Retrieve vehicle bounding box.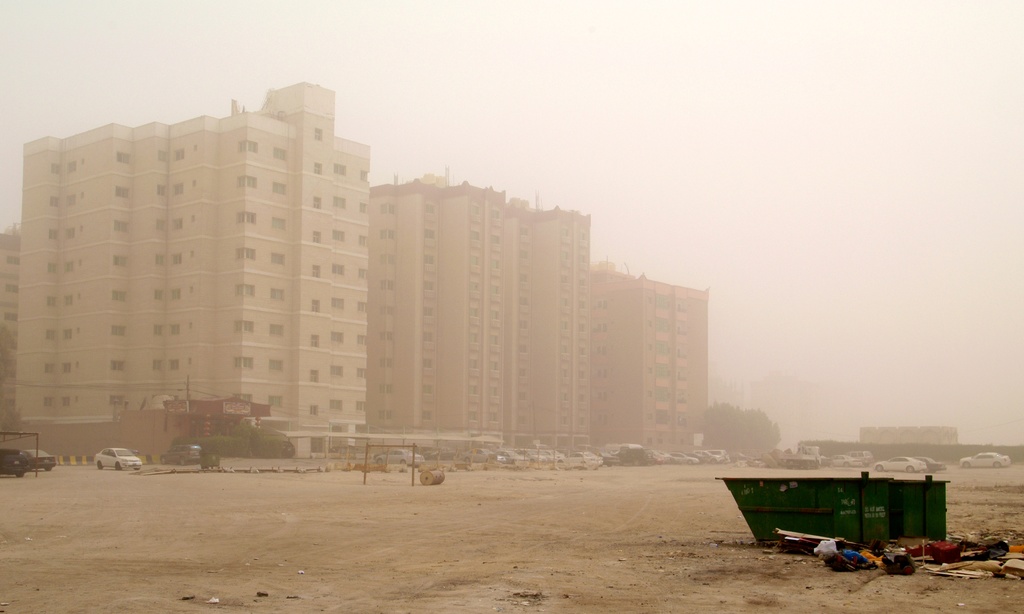
Bounding box: (x1=24, y1=442, x2=61, y2=470).
